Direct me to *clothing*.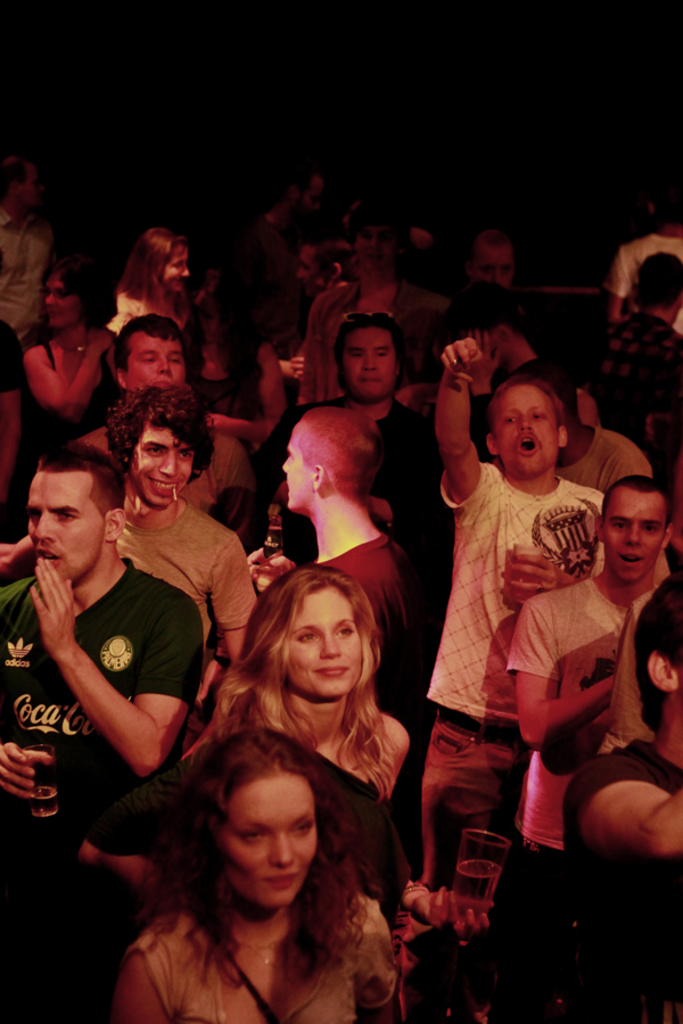
Direction: {"left": 19, "top": 337, "right": 123, "bottom": 444}.
